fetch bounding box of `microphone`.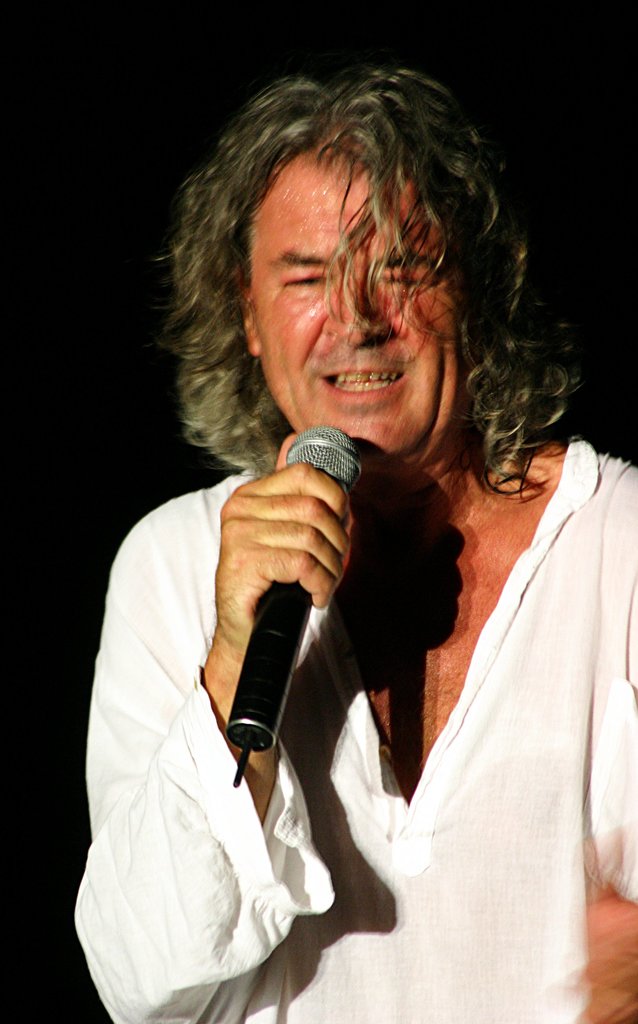
Bbox: crop(223, 427, 360, 782).
